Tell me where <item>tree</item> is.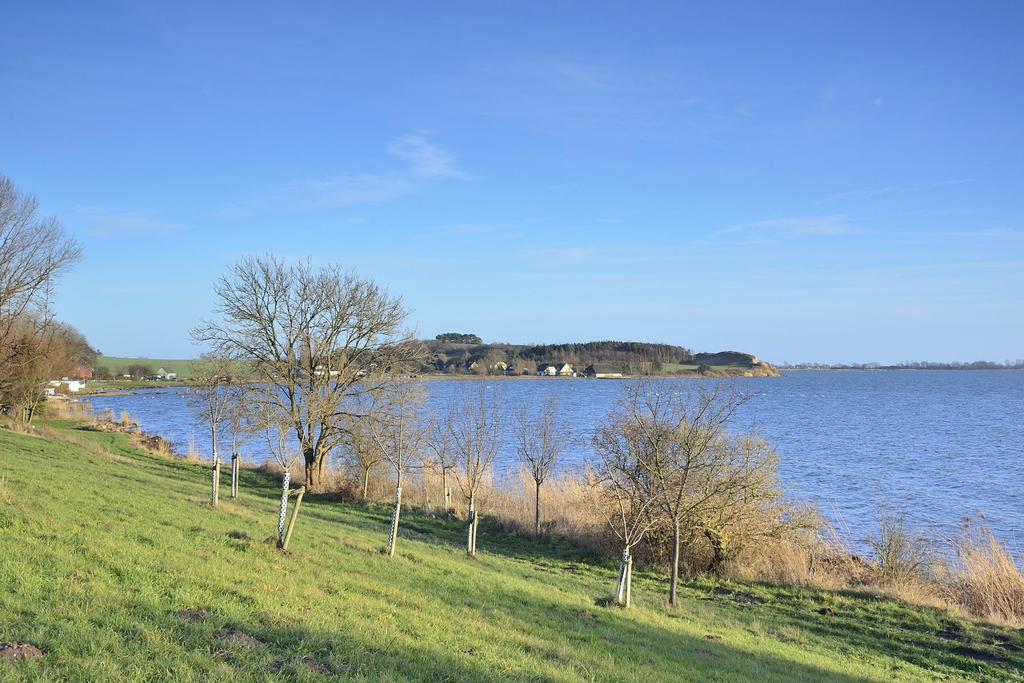
<item>tree</item> is at rect(441, 383, 506, 553).
